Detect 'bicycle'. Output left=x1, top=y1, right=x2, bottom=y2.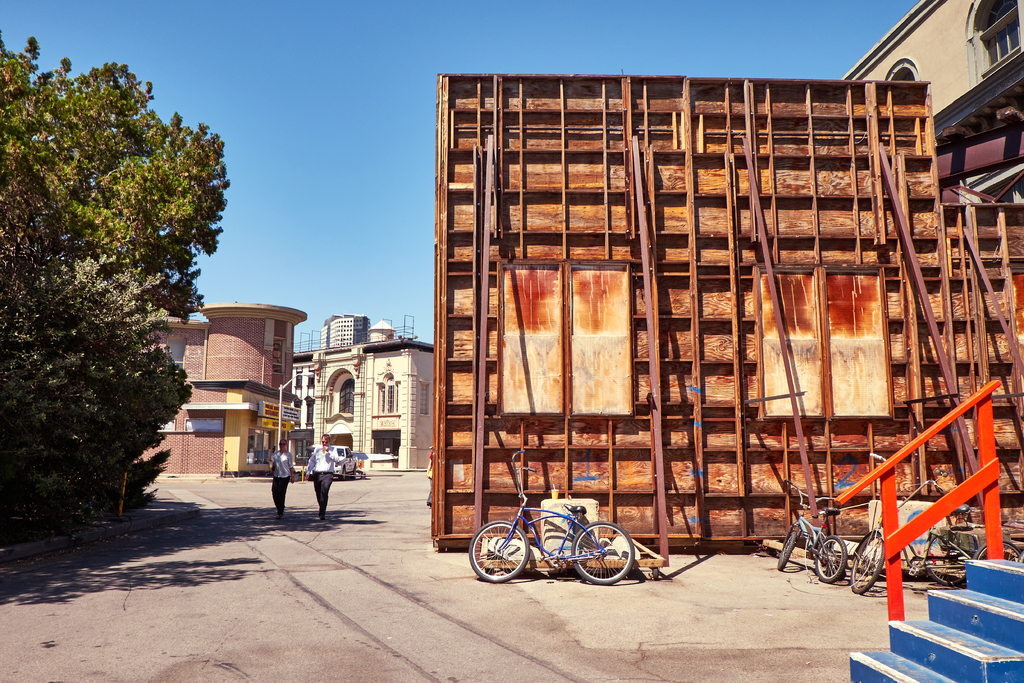
left=838, top=443, right=992, bottom=597.
